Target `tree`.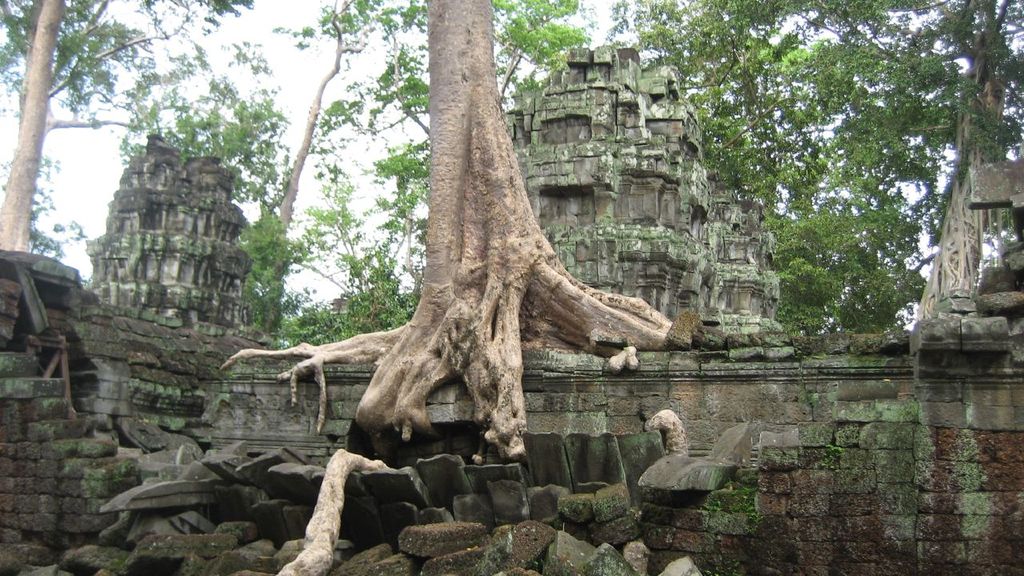
Target region: (left=256, top=0, right=457, bottom=249).
